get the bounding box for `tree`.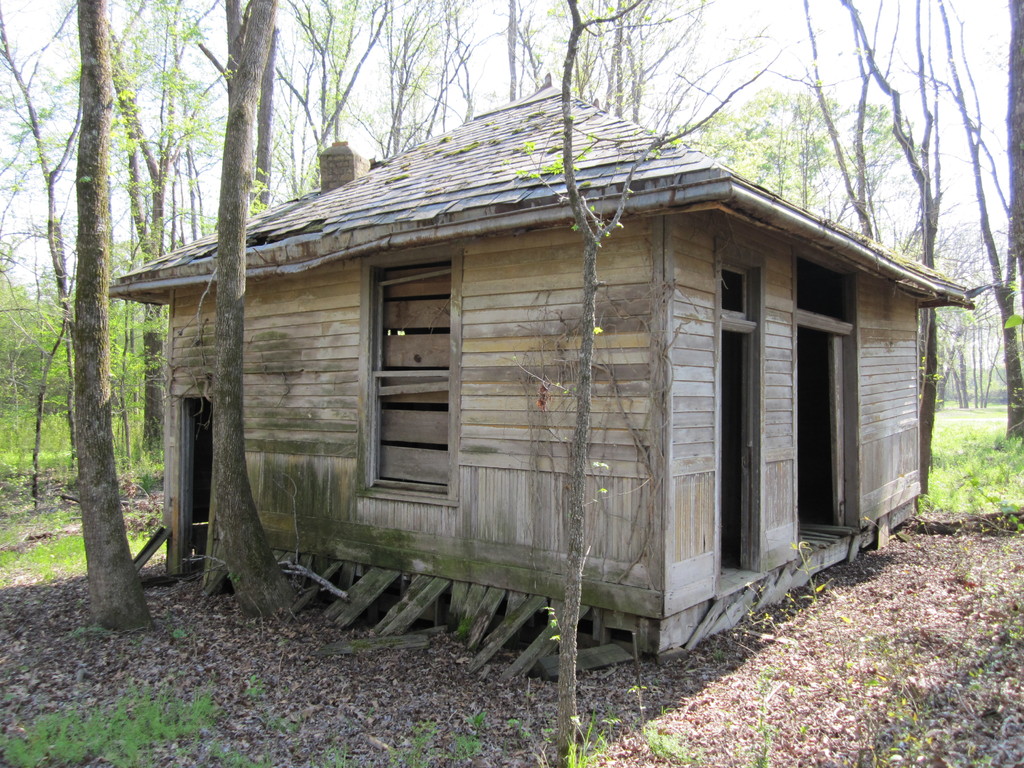
(x1=504, y1=0, x2=783, y2=762).
